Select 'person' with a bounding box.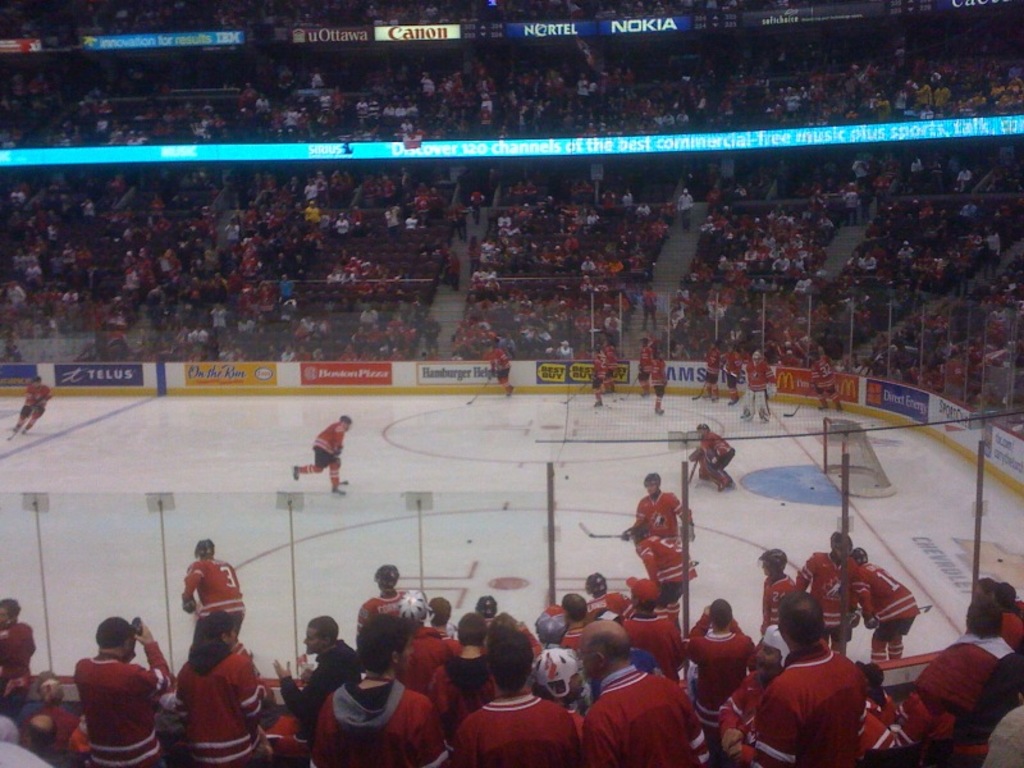
crop(627, 526, 699, 608).
